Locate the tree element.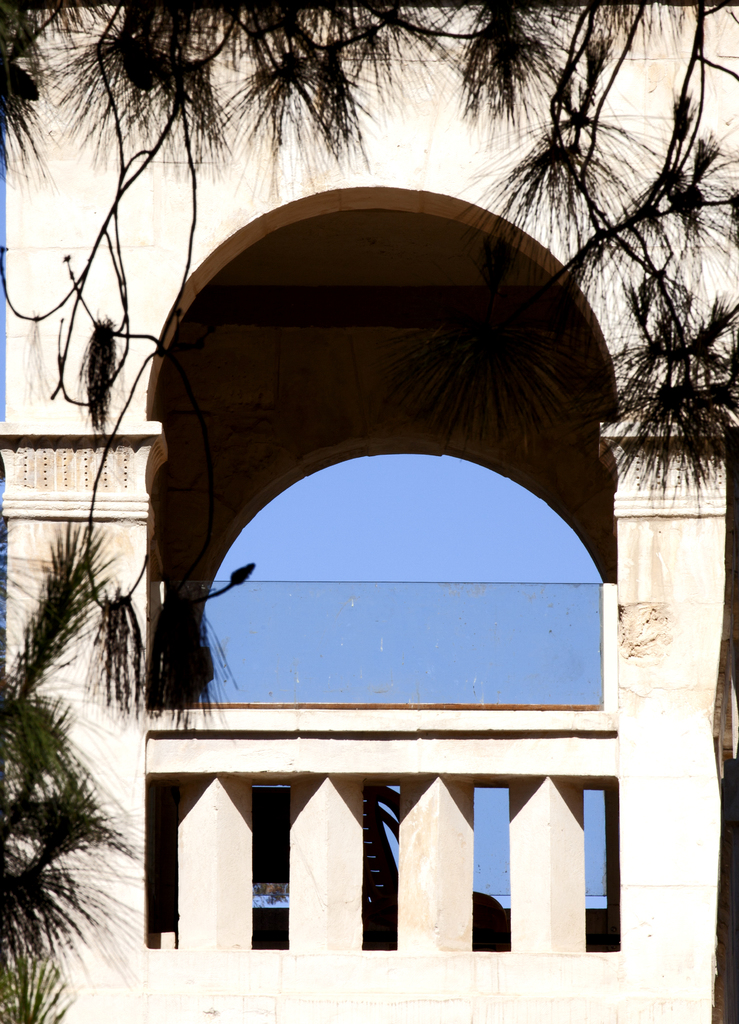
Element bbox: 0 0 738 970.
